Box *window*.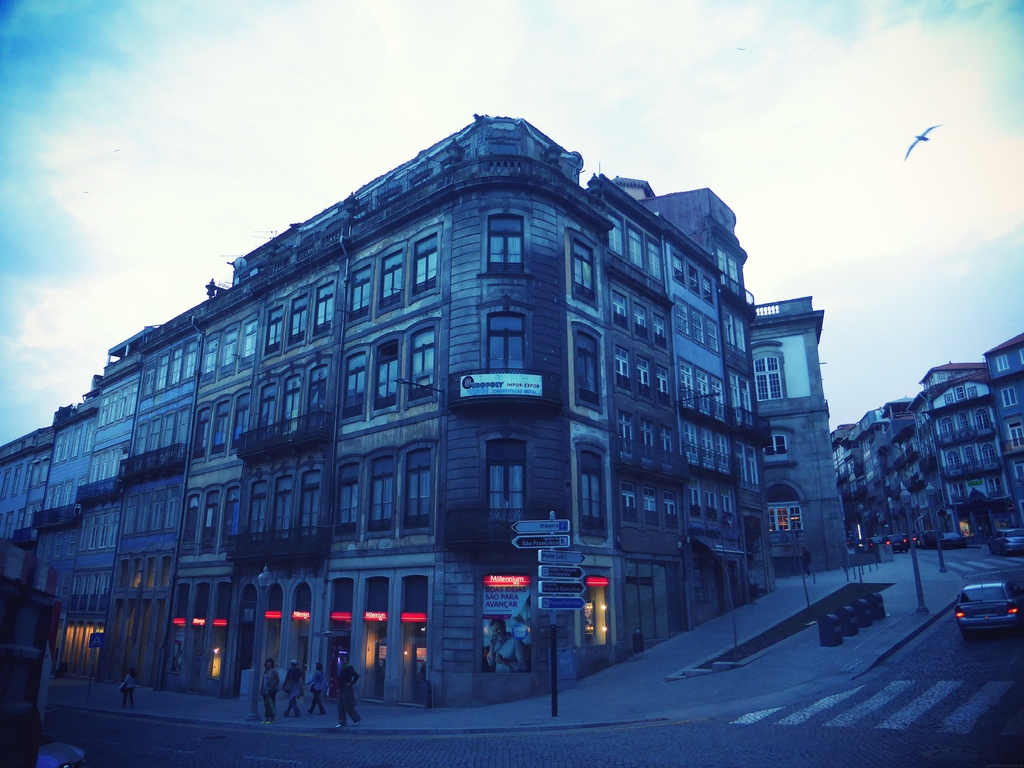
select_region(612, 397, 632, 463).
